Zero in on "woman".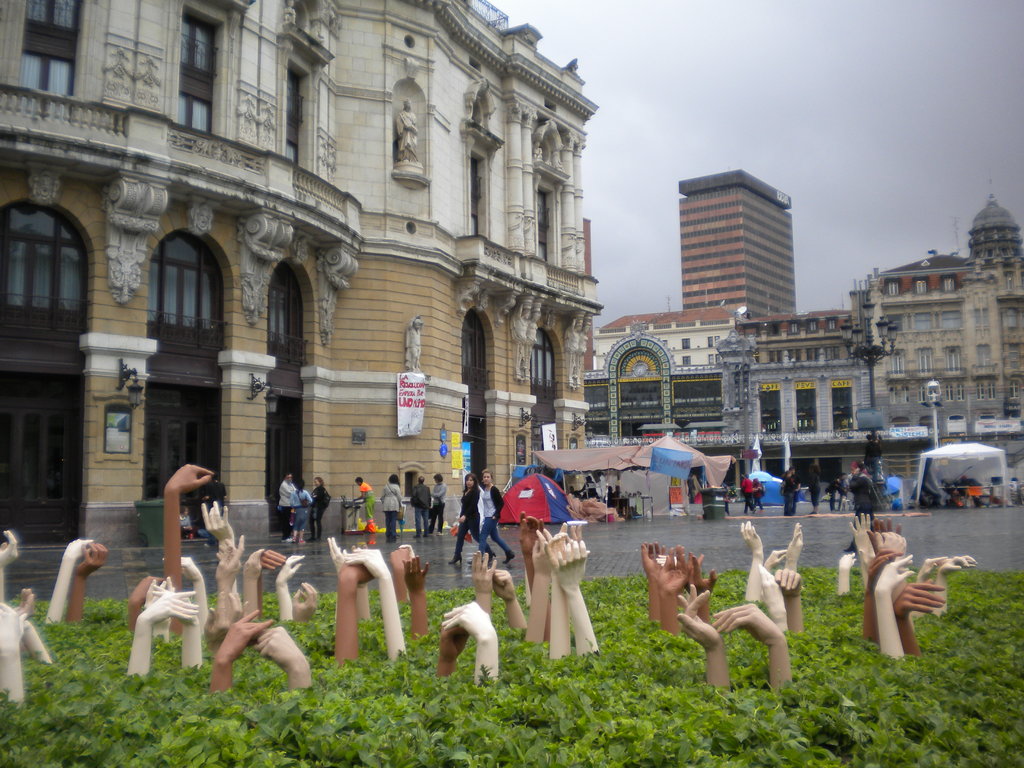
Zeroed in: bbox=[808, 464, 821, 513].
